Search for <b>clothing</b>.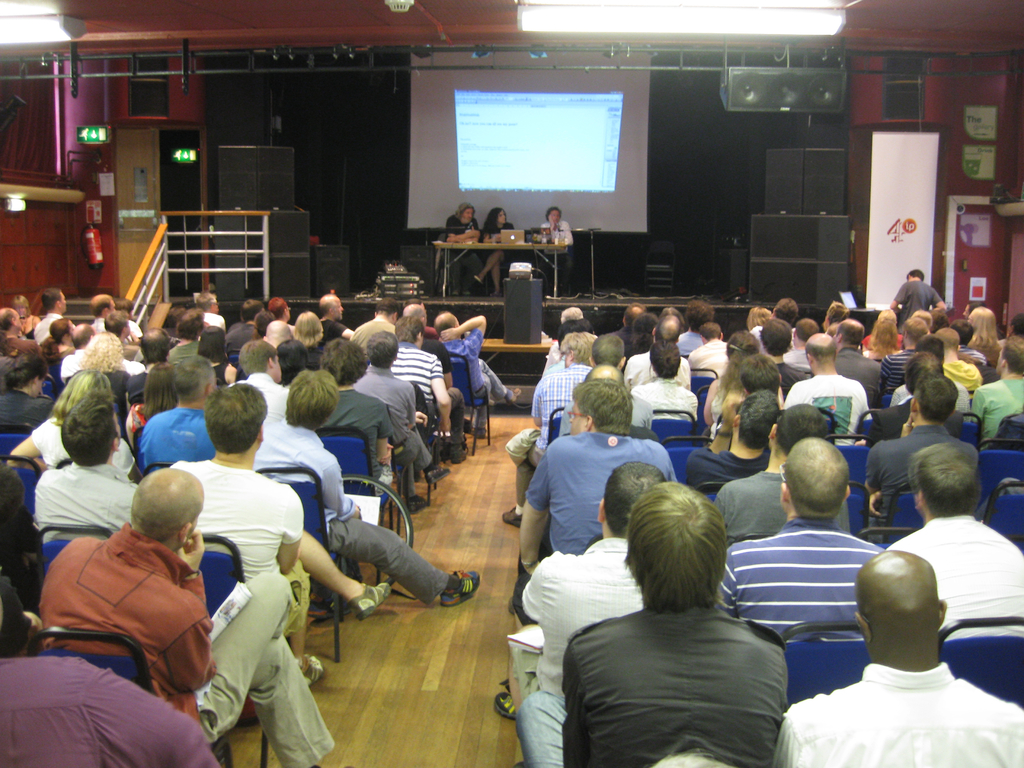
Found at [x1=193, y1=574, x2=332, y2=767].
